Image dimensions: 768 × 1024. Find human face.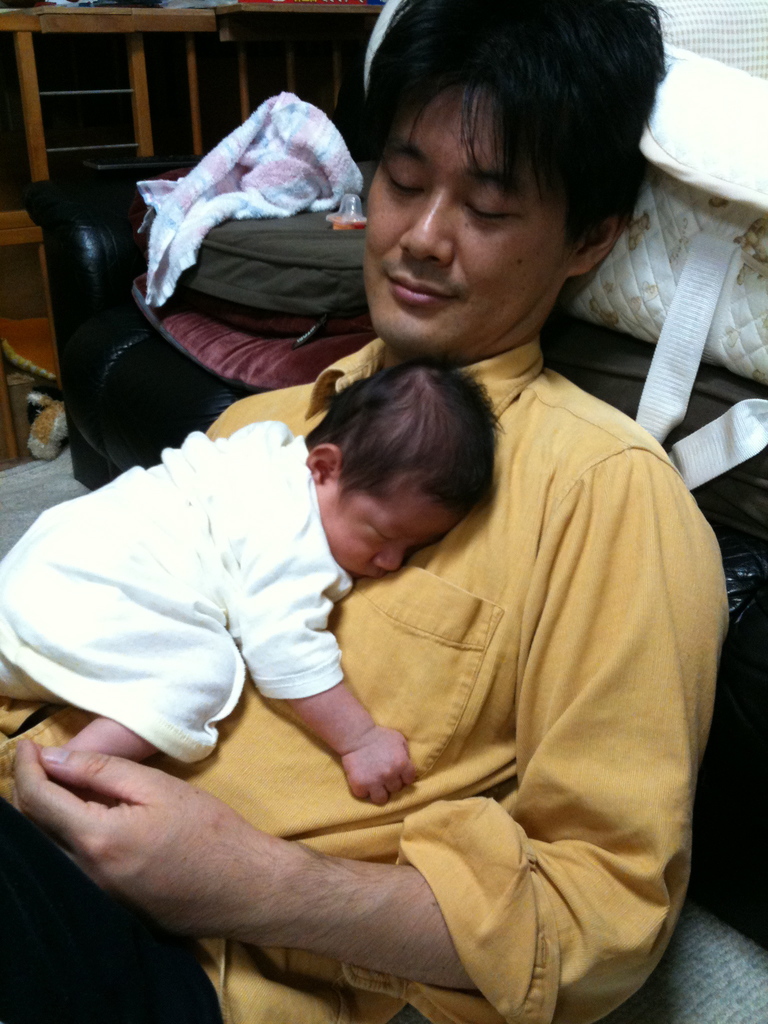
x1=335 y1=476 x2=447 y2=593.
